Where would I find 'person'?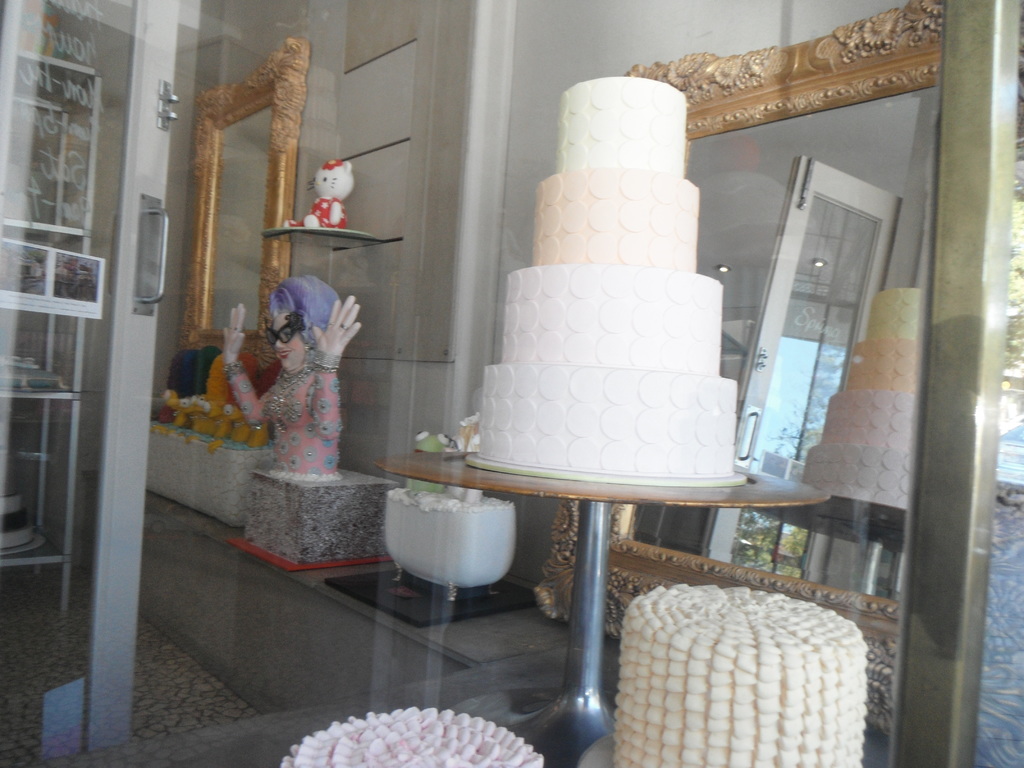
At {"left": 223, "top": 258, "right": 353, "bottom": 490}.
